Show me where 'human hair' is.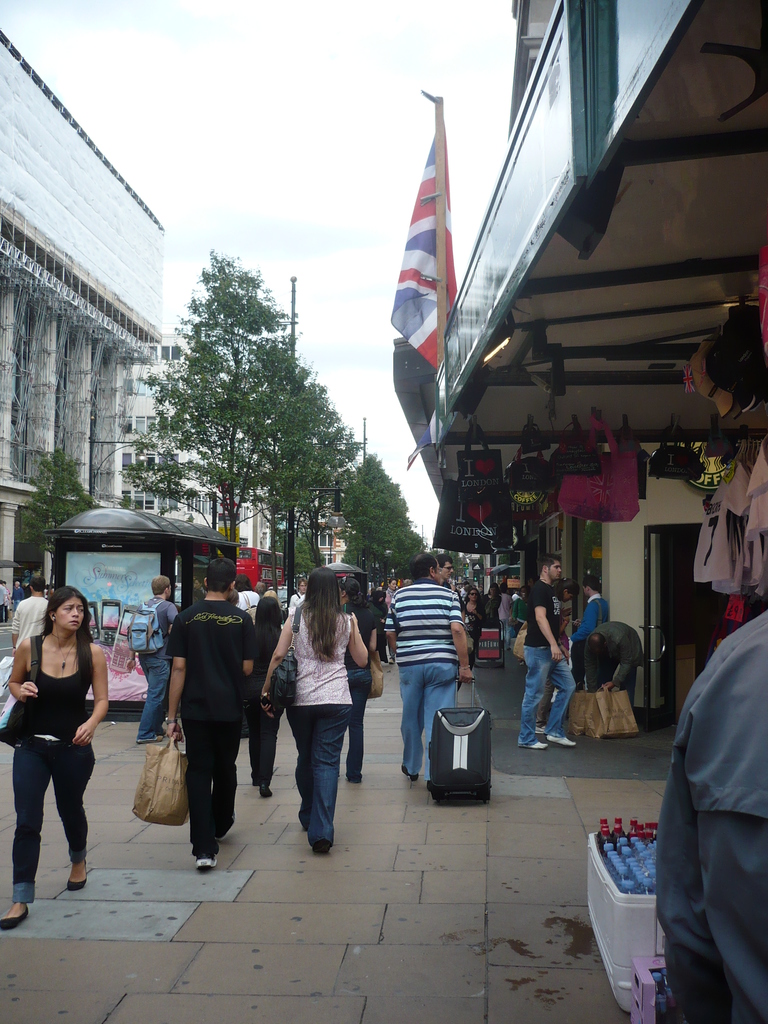
'human hair' is at 338, 576, 368, 602.
